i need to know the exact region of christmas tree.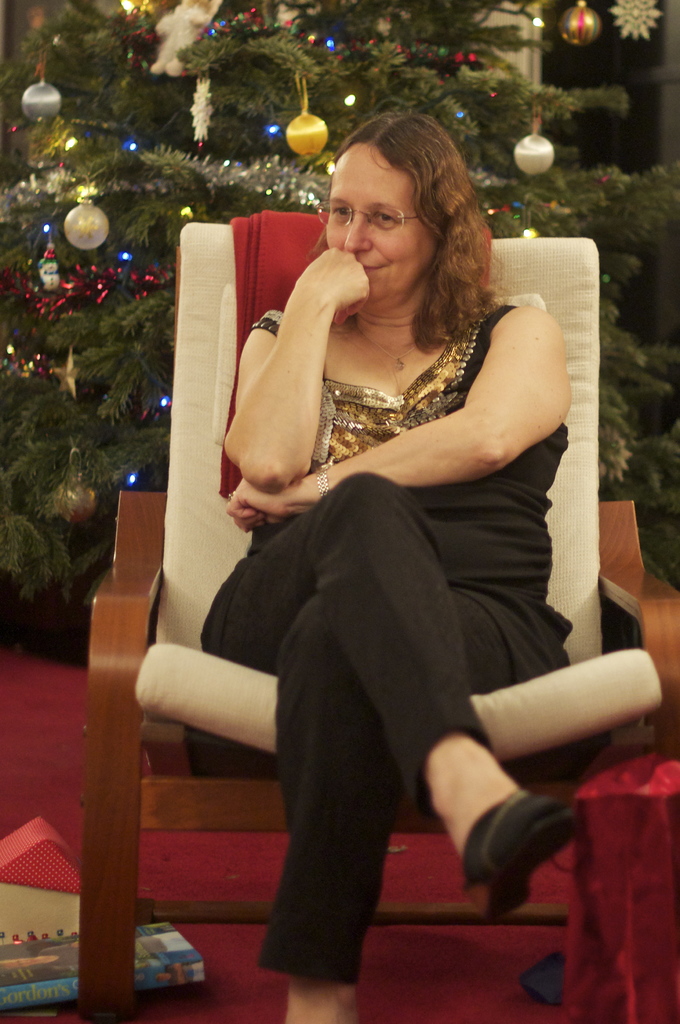
Region: box(0, 0, 679, 648).
